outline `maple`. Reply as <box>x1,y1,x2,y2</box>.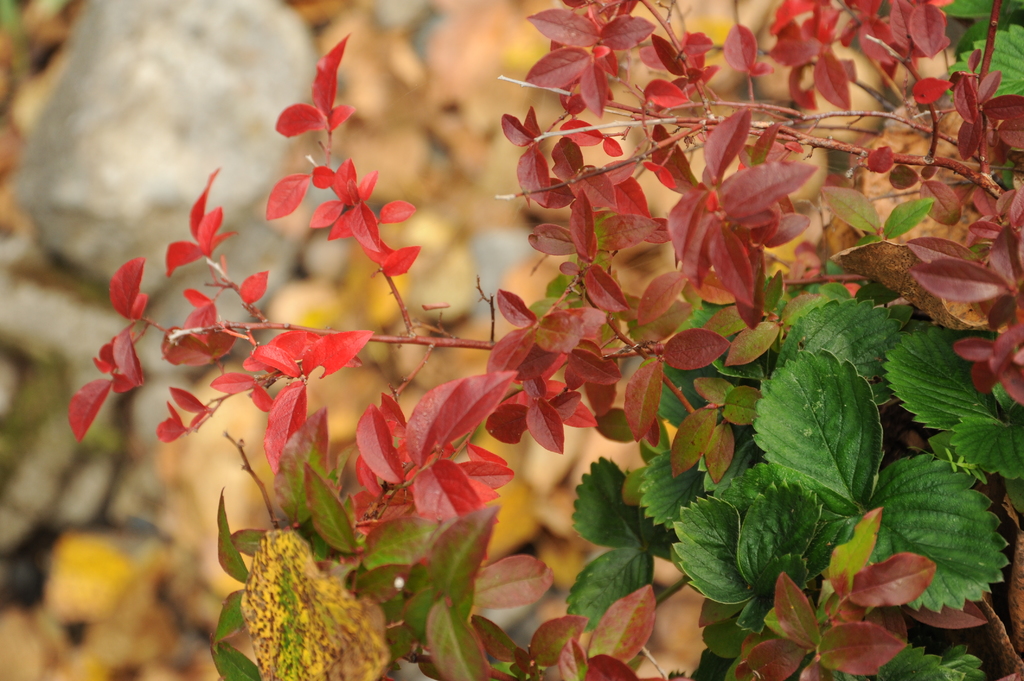
<box>64,0,1022,680</box>.
